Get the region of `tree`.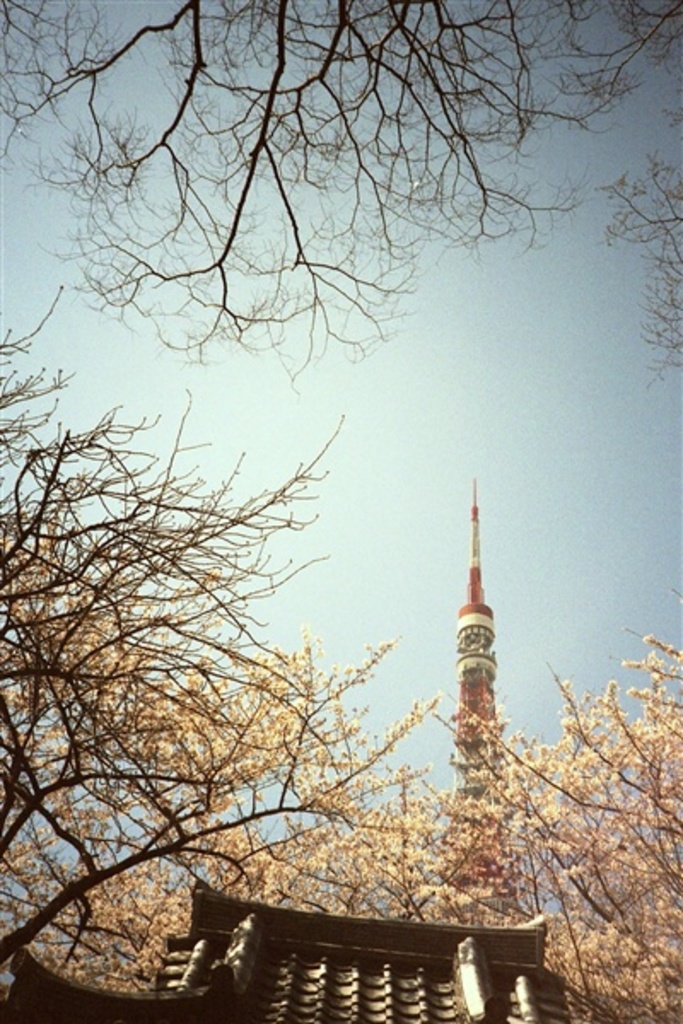
l=0, t=0, r=681, b=398.
